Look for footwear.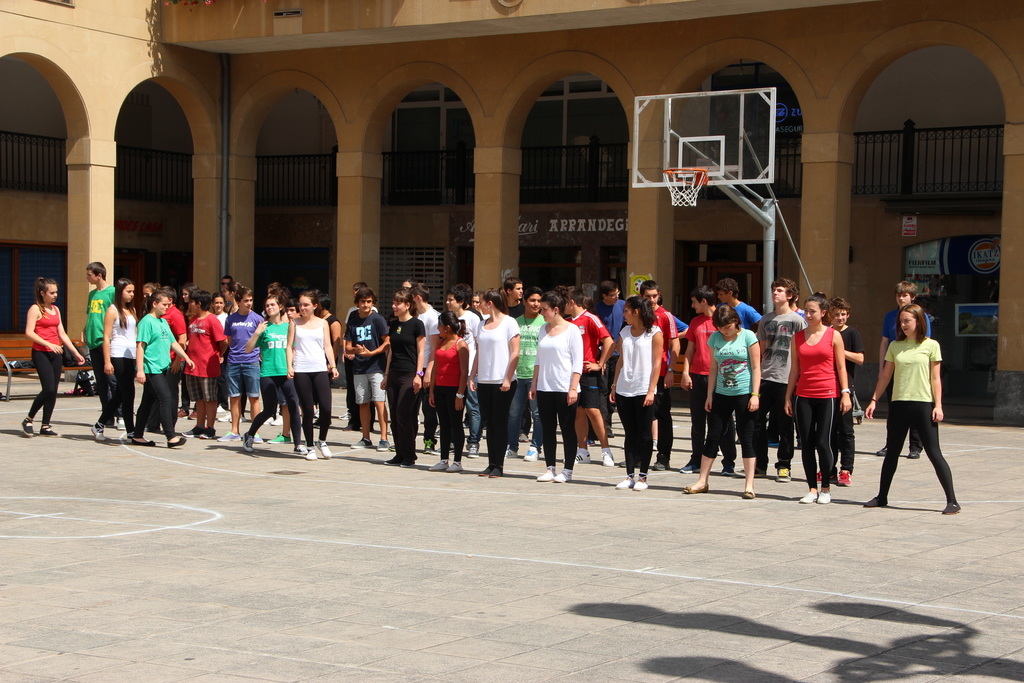
Found: (left=349, top=436, right=374, bottom=450).
